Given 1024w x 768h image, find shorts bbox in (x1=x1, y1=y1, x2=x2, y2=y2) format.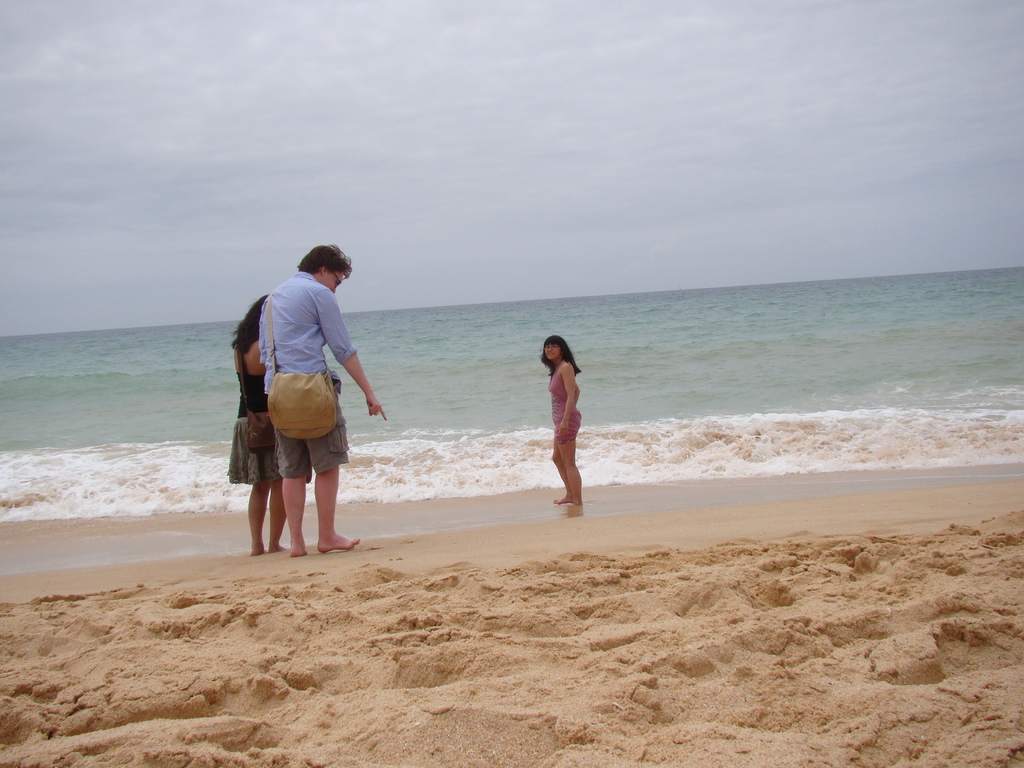
(x1=225, y1=419, x2=310, y2=485).
